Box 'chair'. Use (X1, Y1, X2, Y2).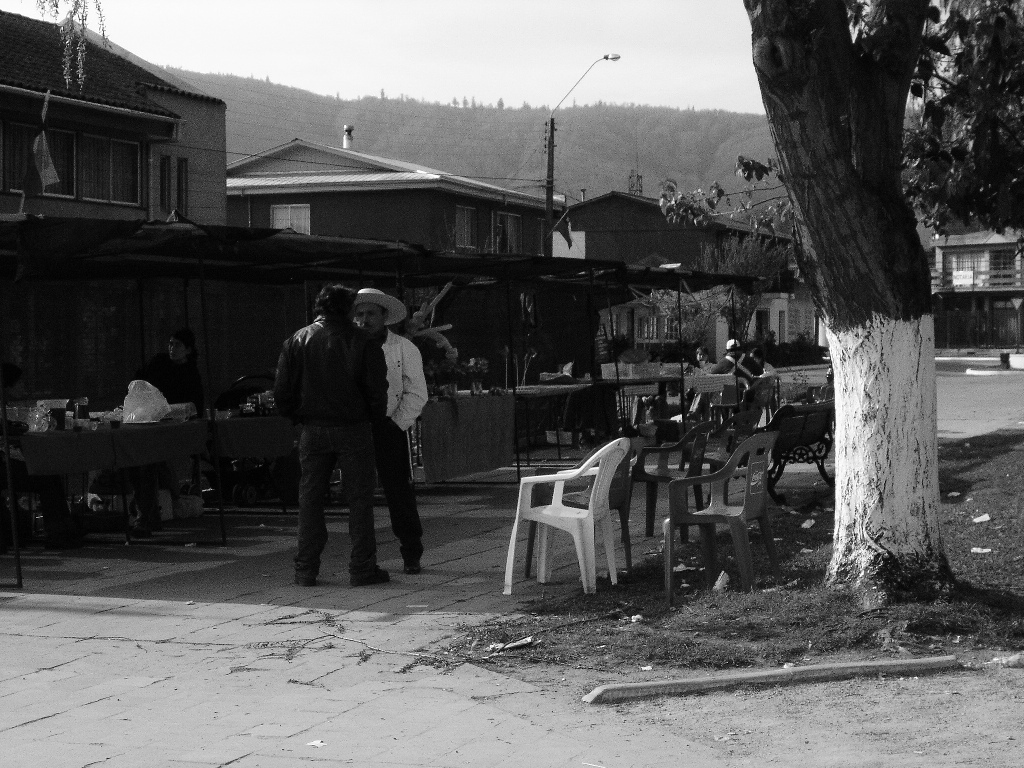
(497, 442, 643, 605).
